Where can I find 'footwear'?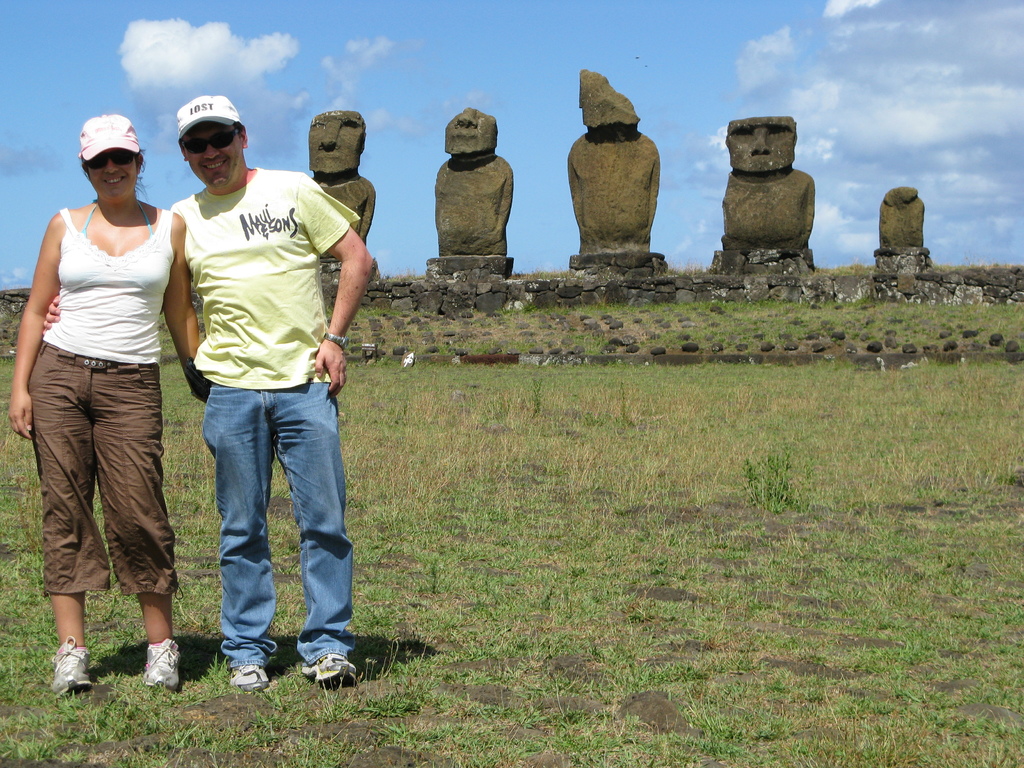
You can find it at 54 636 92 696.
